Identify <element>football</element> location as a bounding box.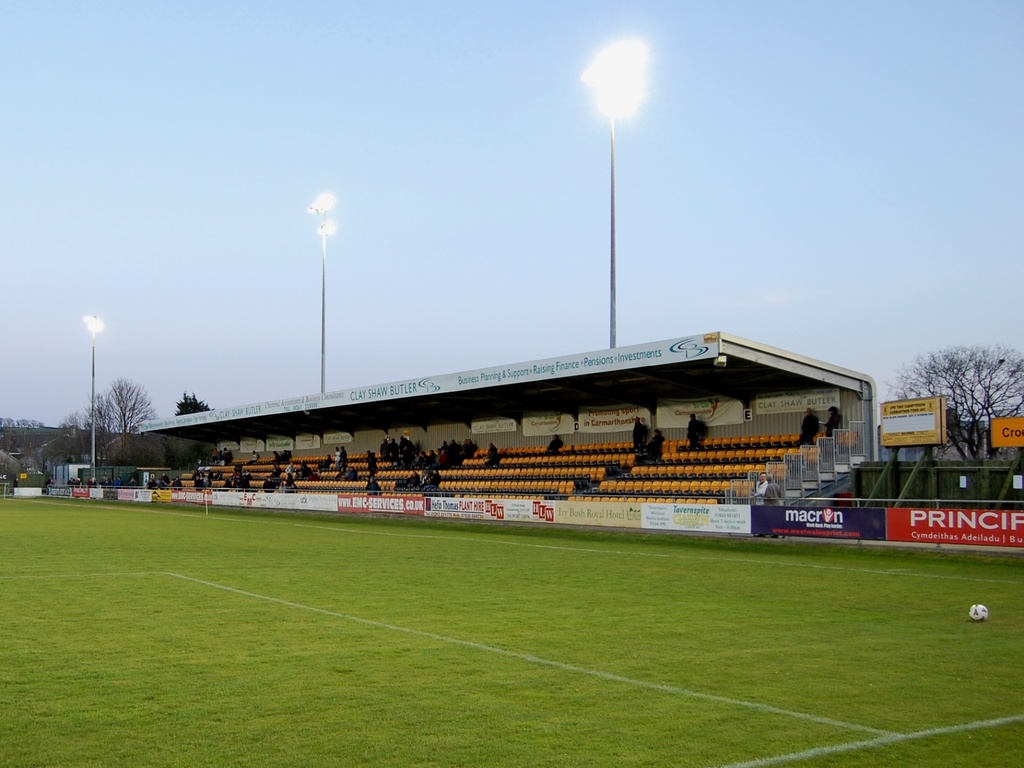
[left=967, top=603, right=989, bottom=620].
